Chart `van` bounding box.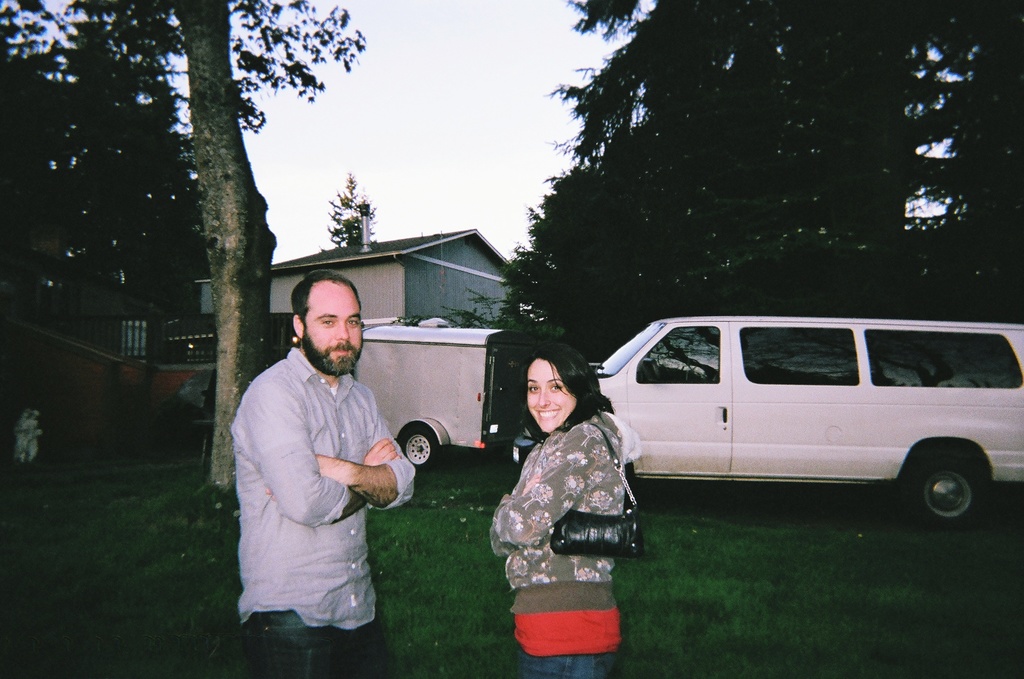
Charted: 510, 313, 1023, 532.
